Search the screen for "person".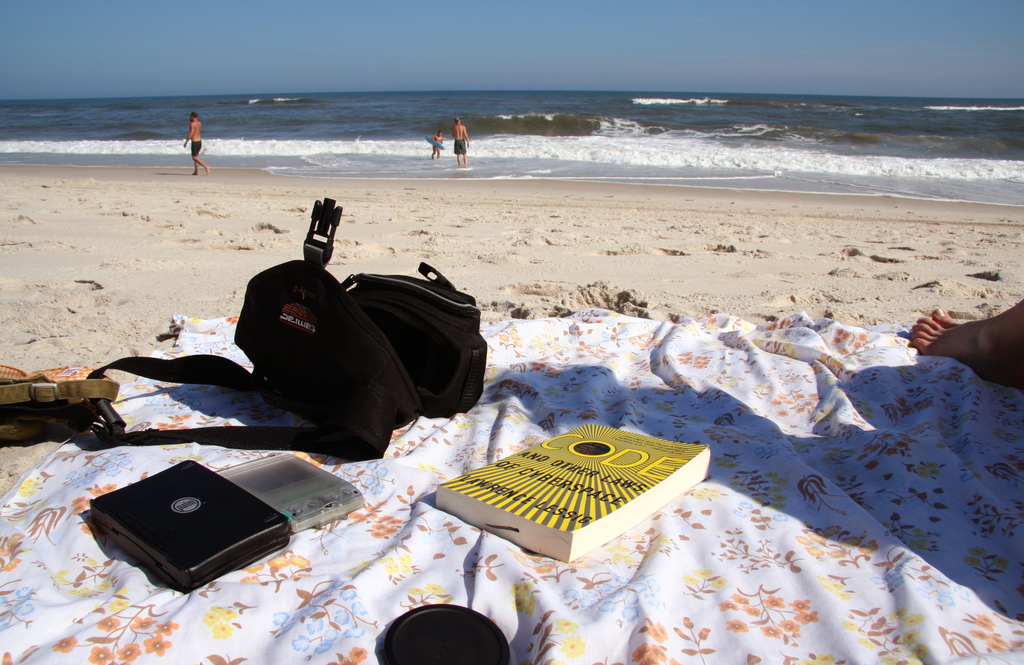
Found at region(444, 114, 477, 174).
